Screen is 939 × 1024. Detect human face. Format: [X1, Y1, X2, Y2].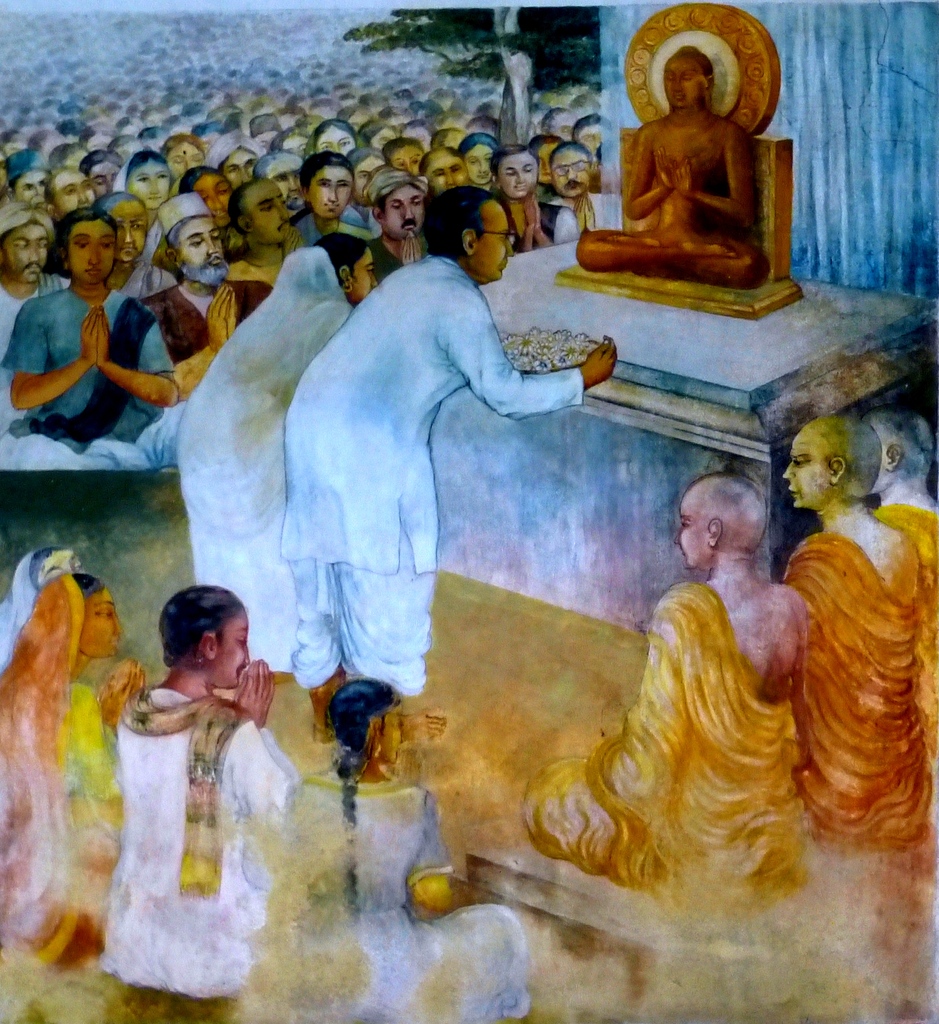
[222, 154, 255, 191].
